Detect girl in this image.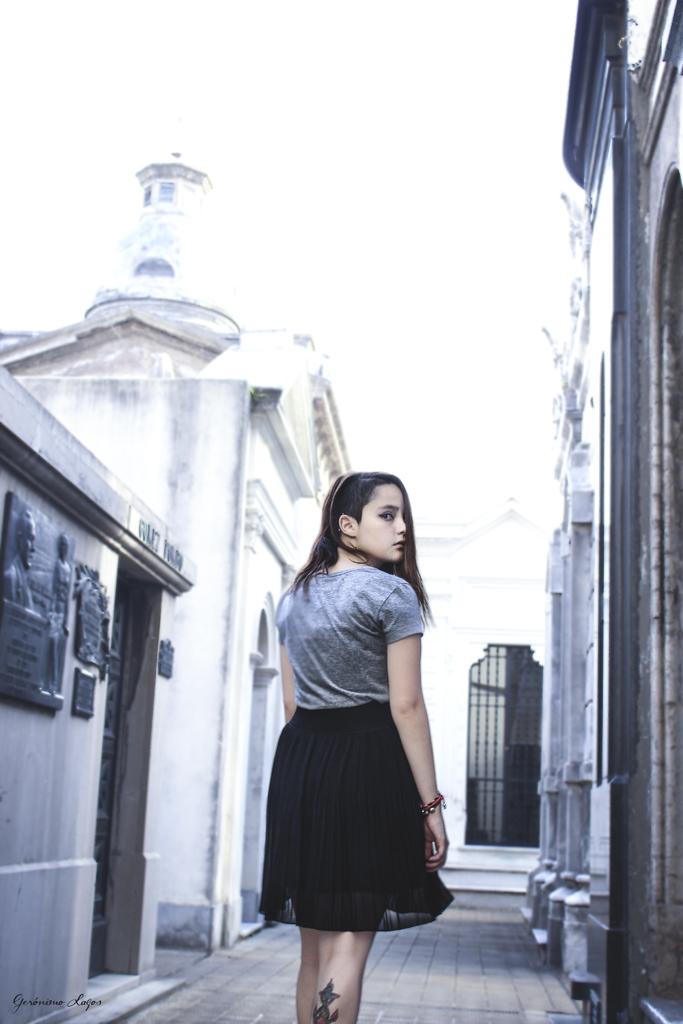
Detection: [254, 472, 454, 1023].
